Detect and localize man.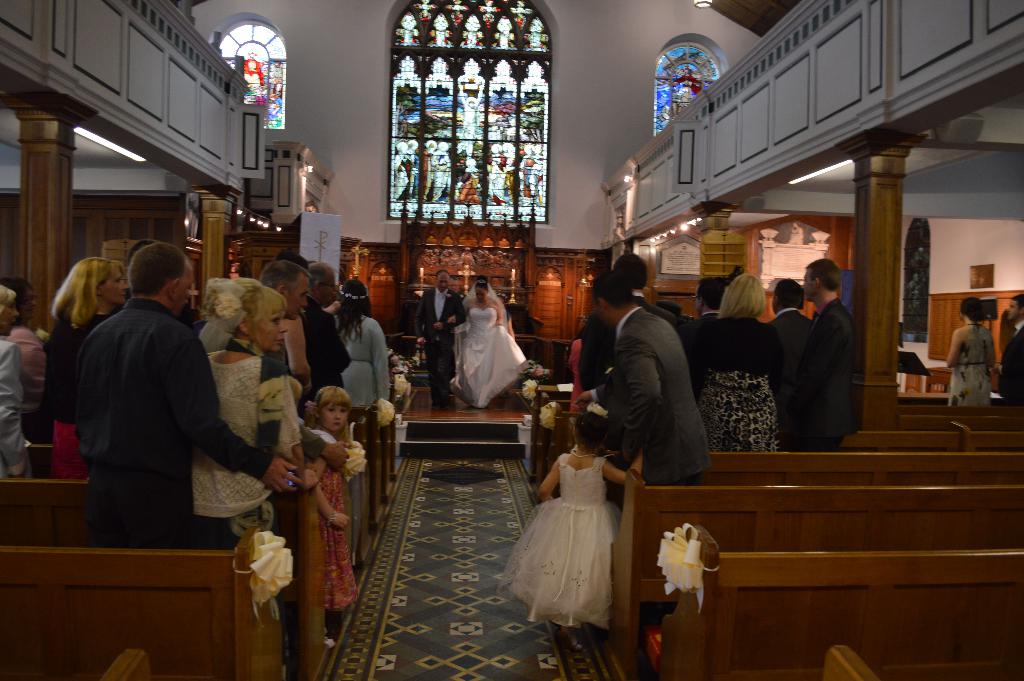
Localized at region(79, 244, 301, 555).
